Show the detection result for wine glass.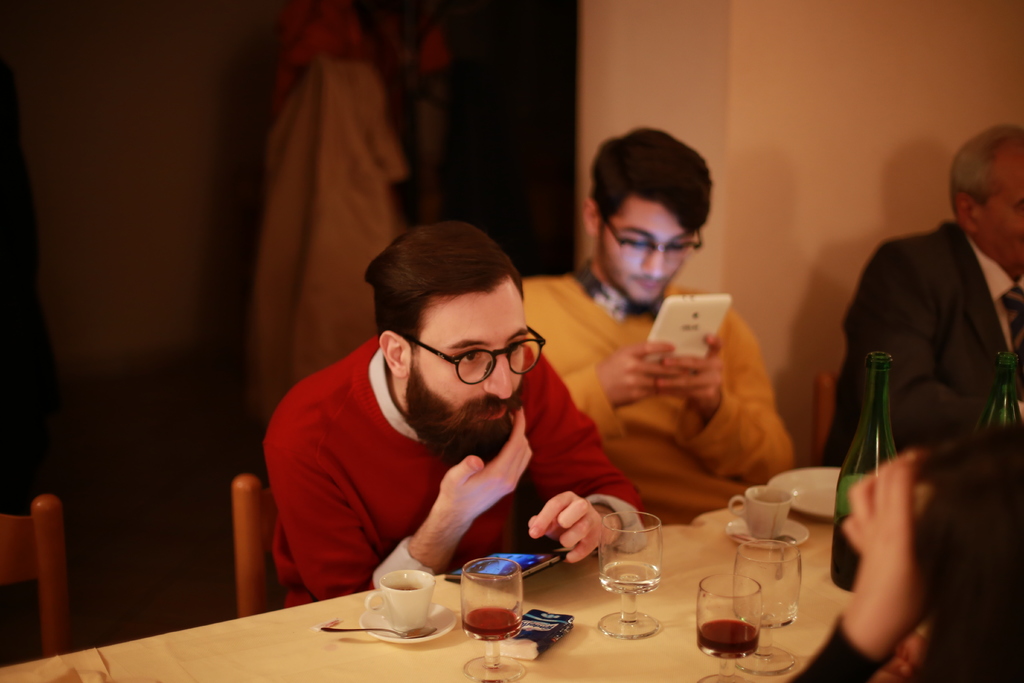
region(700, 577, 760, 682).
